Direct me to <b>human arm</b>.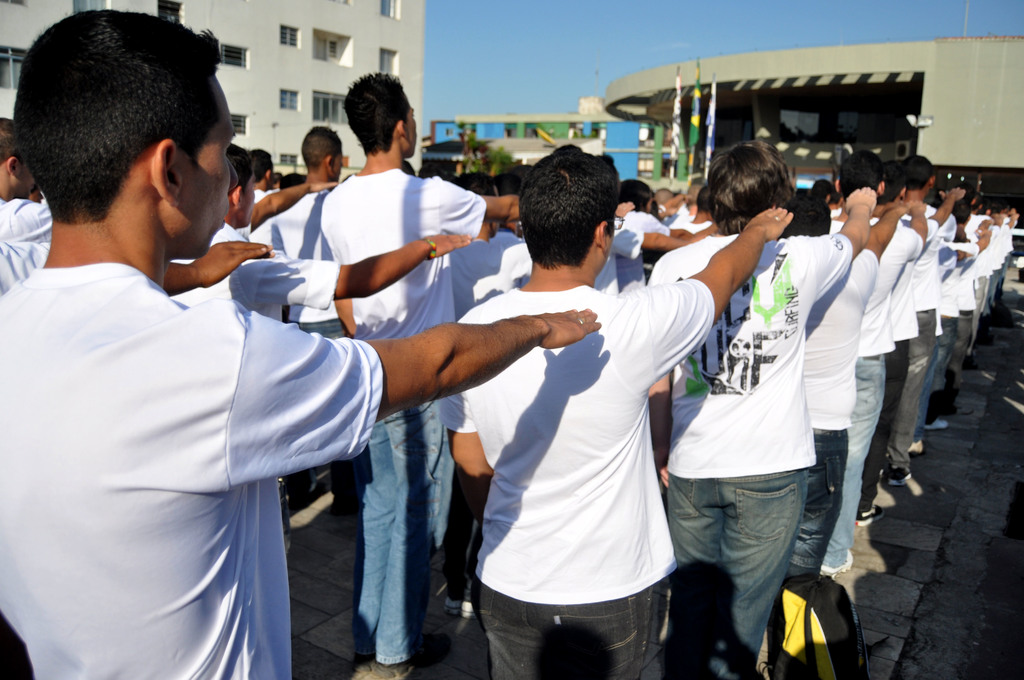
Direction: [614,200,634,219].
